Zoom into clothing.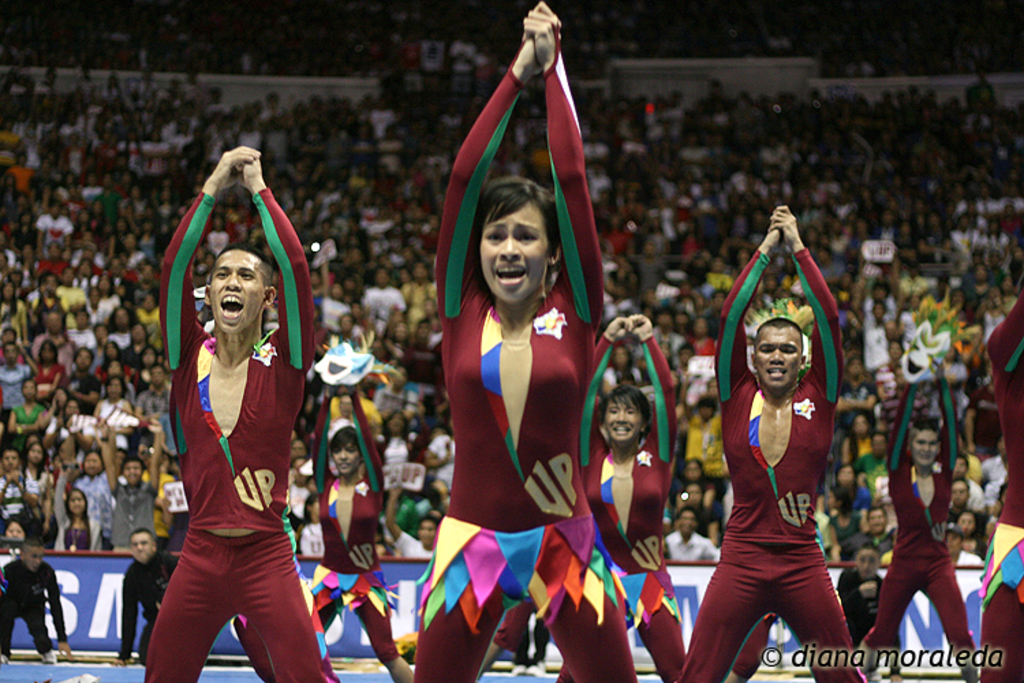
Zoom target: [0, 546, 74, 660].
